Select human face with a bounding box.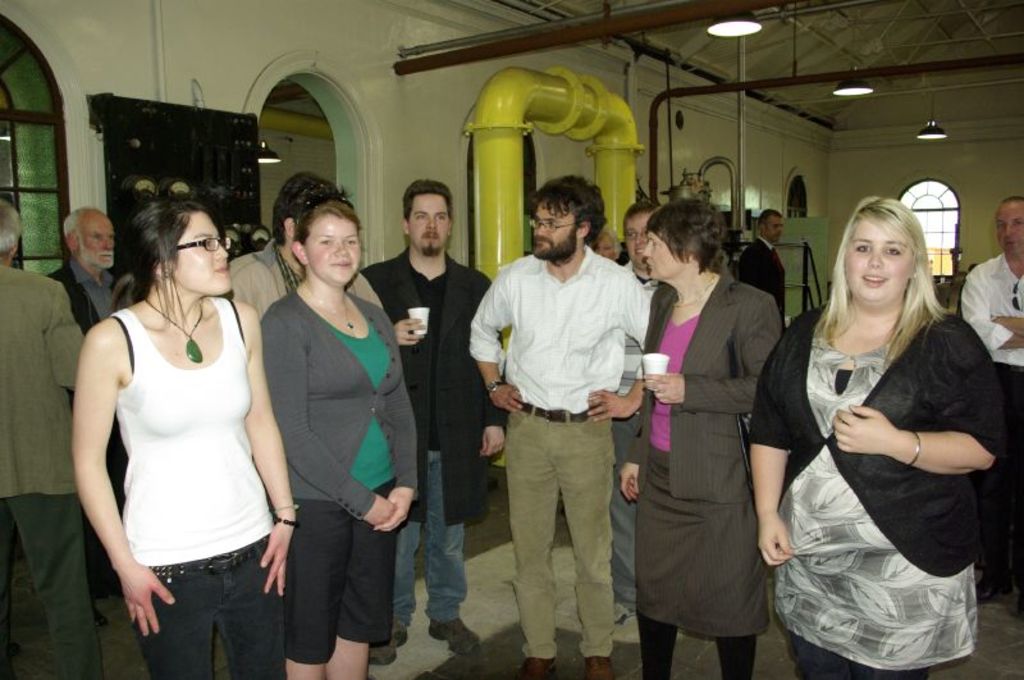
[x1=849, y1=219, x2=906, y2=302].
